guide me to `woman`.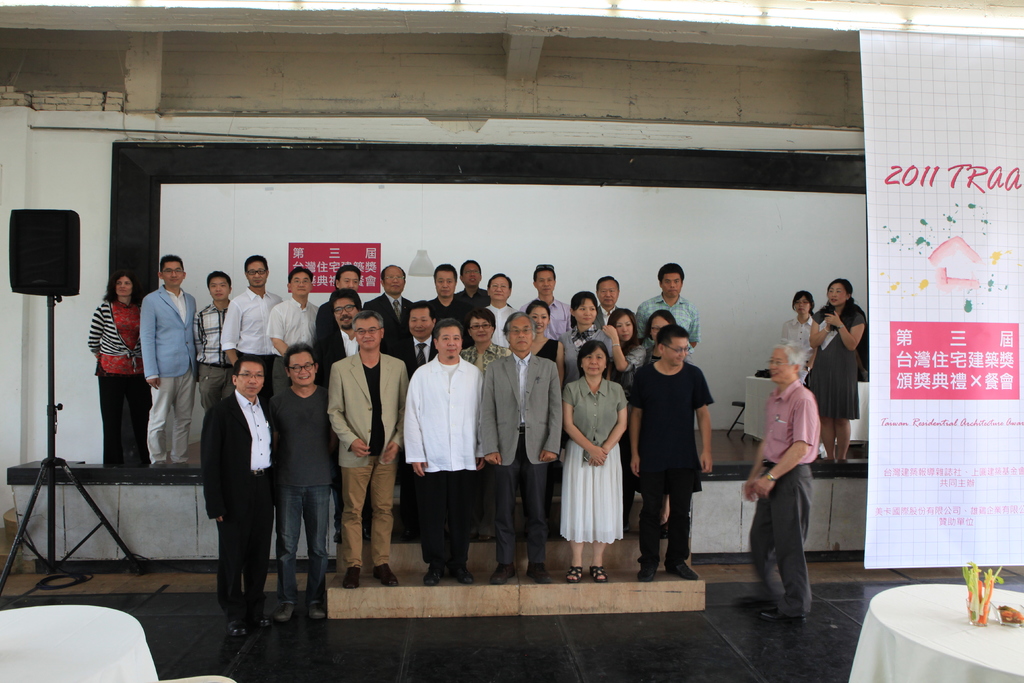
Guidance: bbox=[559, 295, 614, 383].
